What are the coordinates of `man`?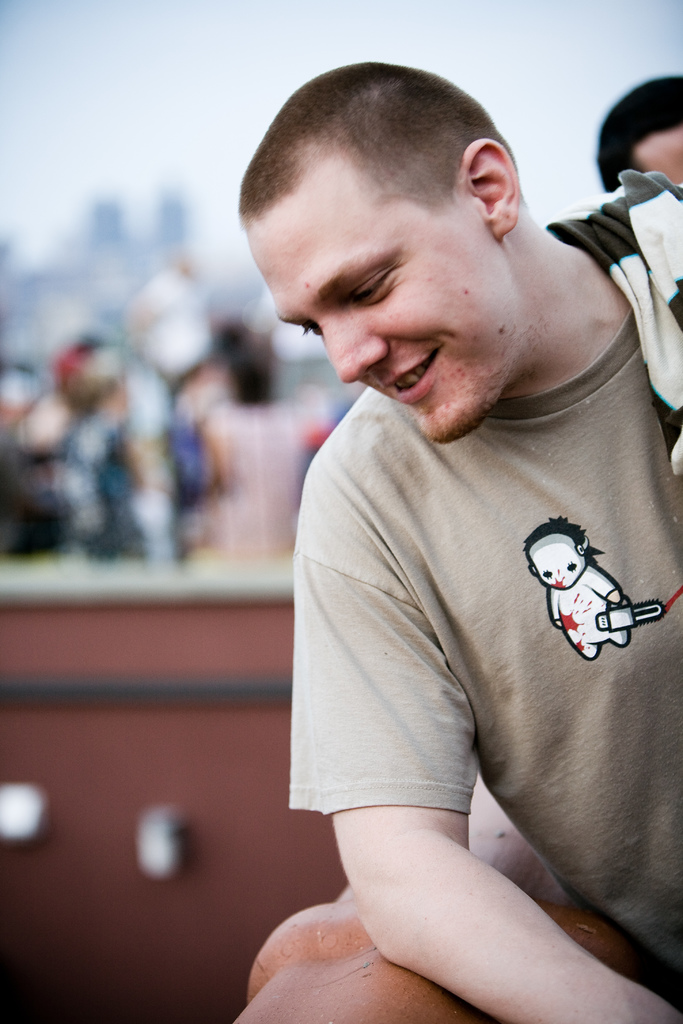
bbox=(600, 77, 682, 204).
